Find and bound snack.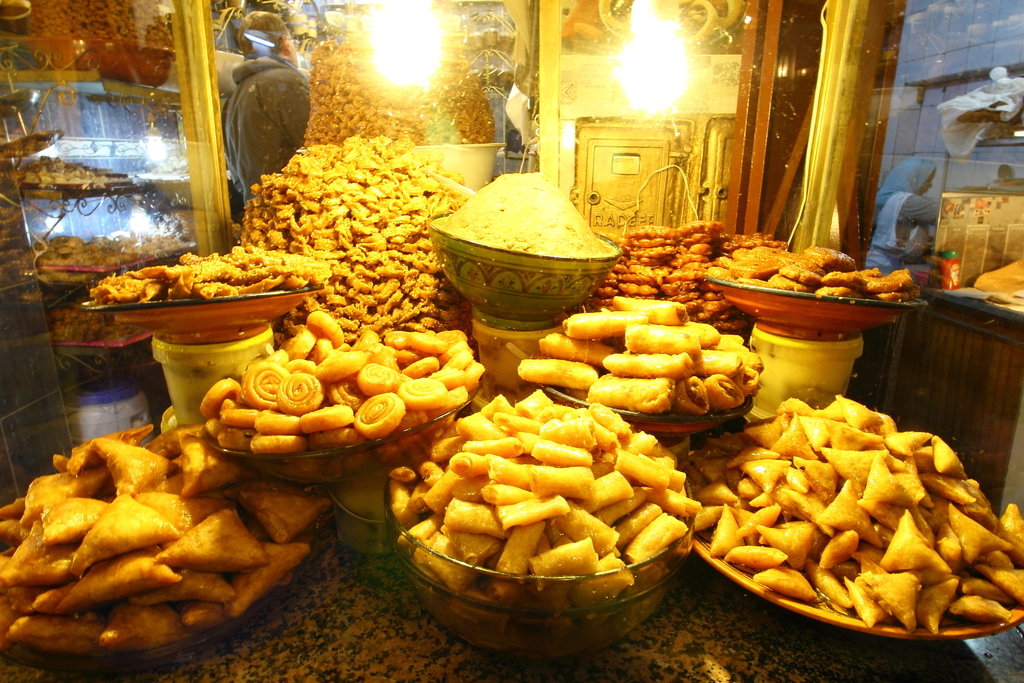
Bound: pyautogui.locateOnScreen(967, 256, 1023, 298).
